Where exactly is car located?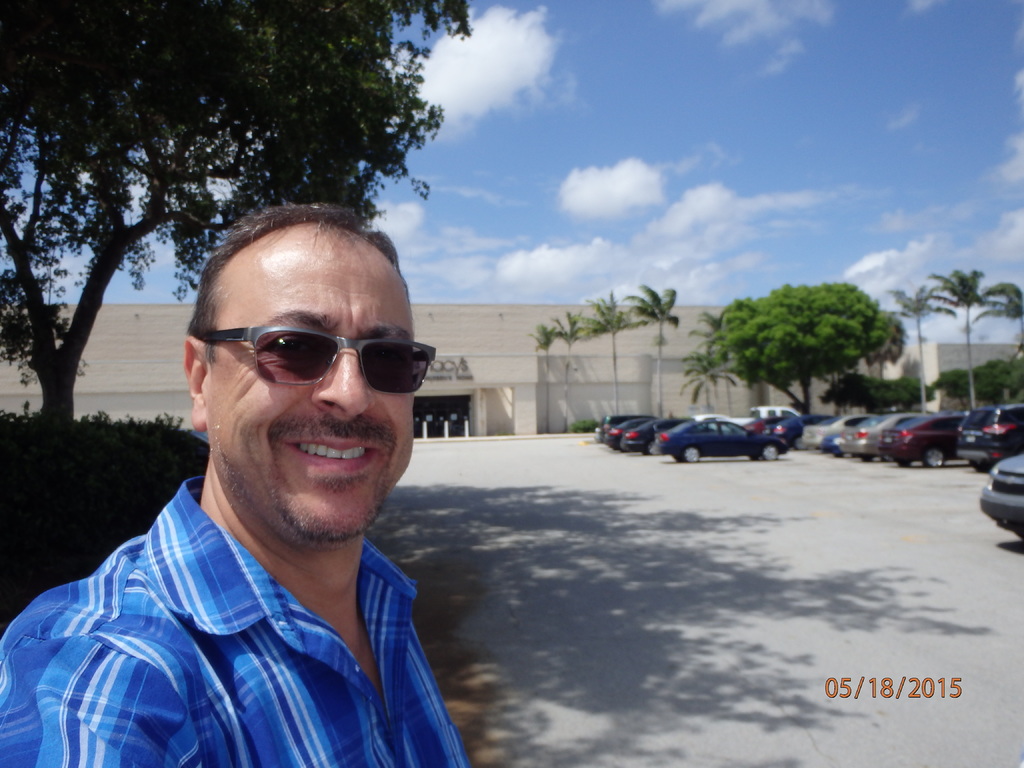
Its bounding box is locate(981, 452, 1023, 541).
